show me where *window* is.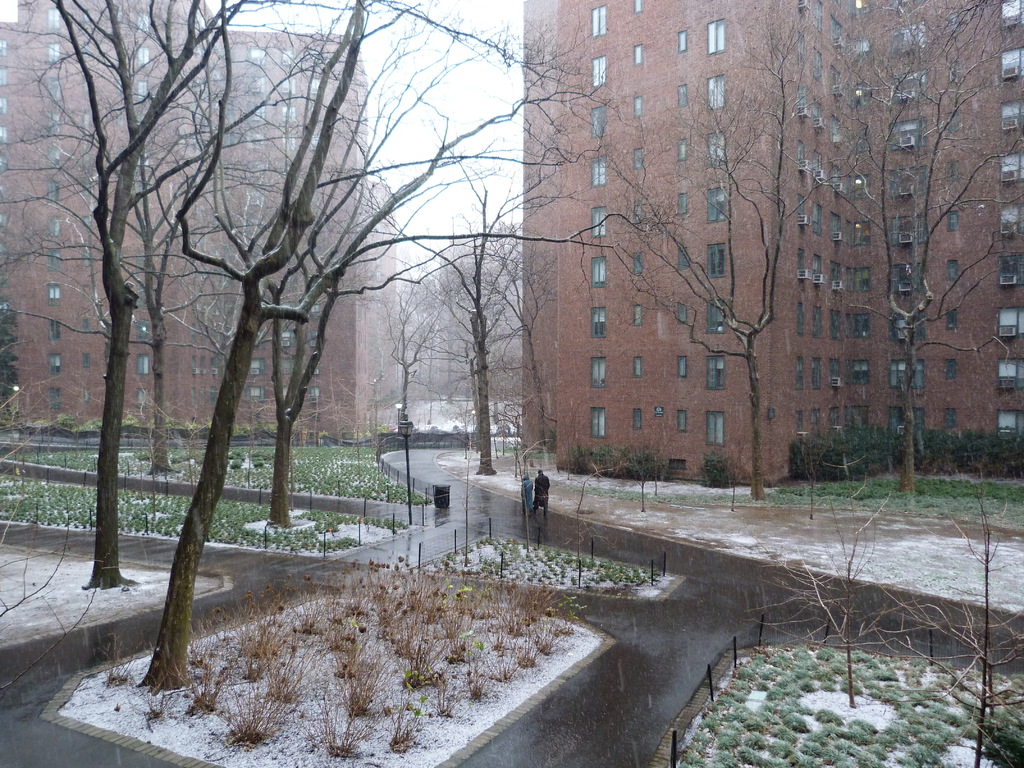
*window* is at left=677, top=193, right=692, bottom=220.
